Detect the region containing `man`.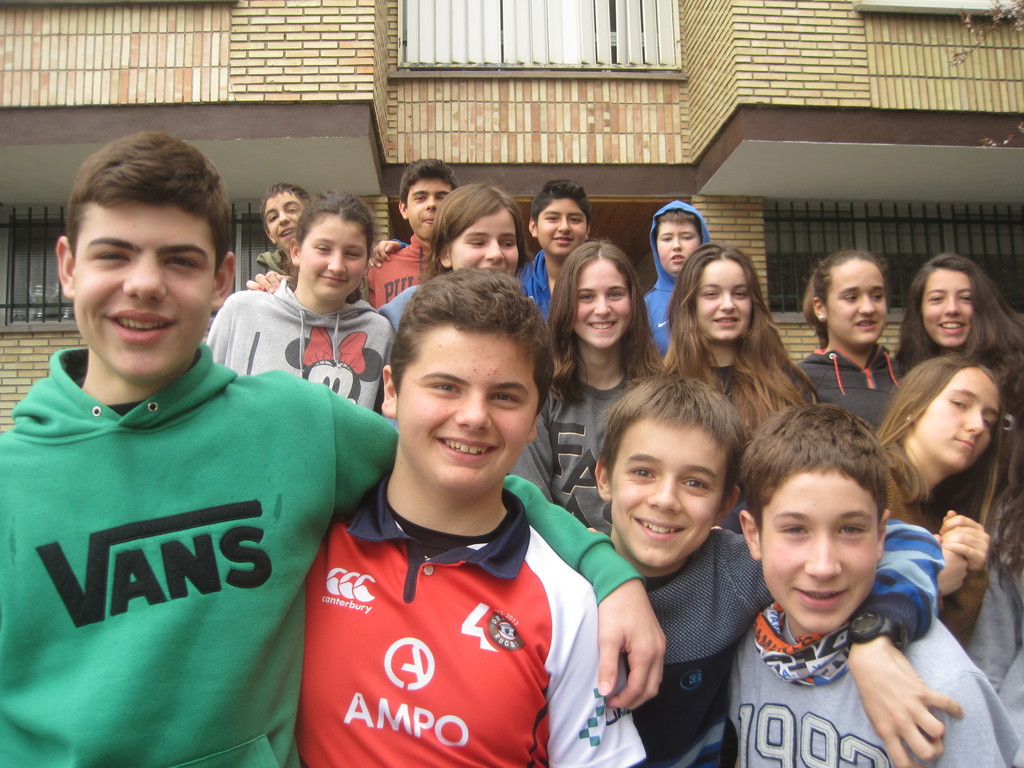
detection(289, 260, 653, 767).
